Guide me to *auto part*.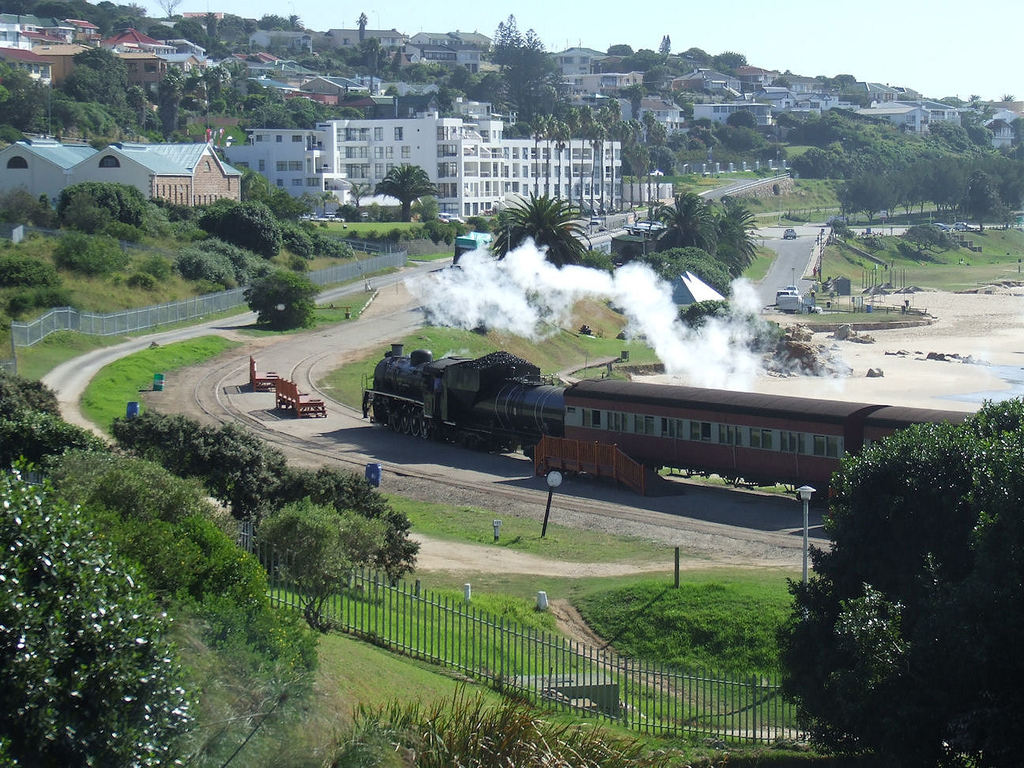
Guidance: box=[411, 408, 420, 433].
